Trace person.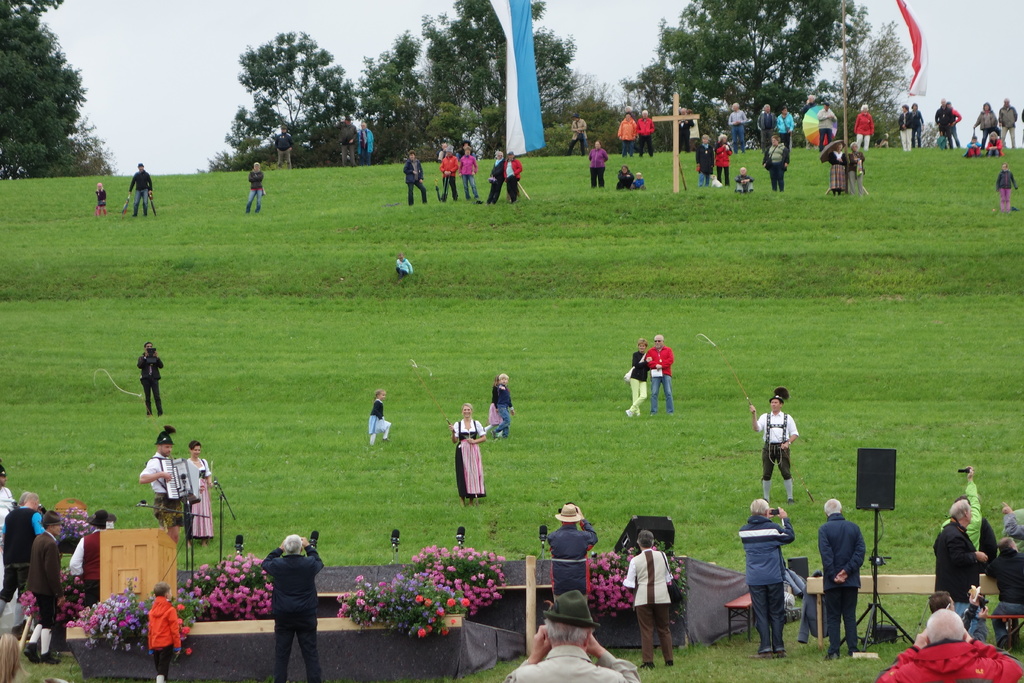
Traced to 932/99/950/147.
